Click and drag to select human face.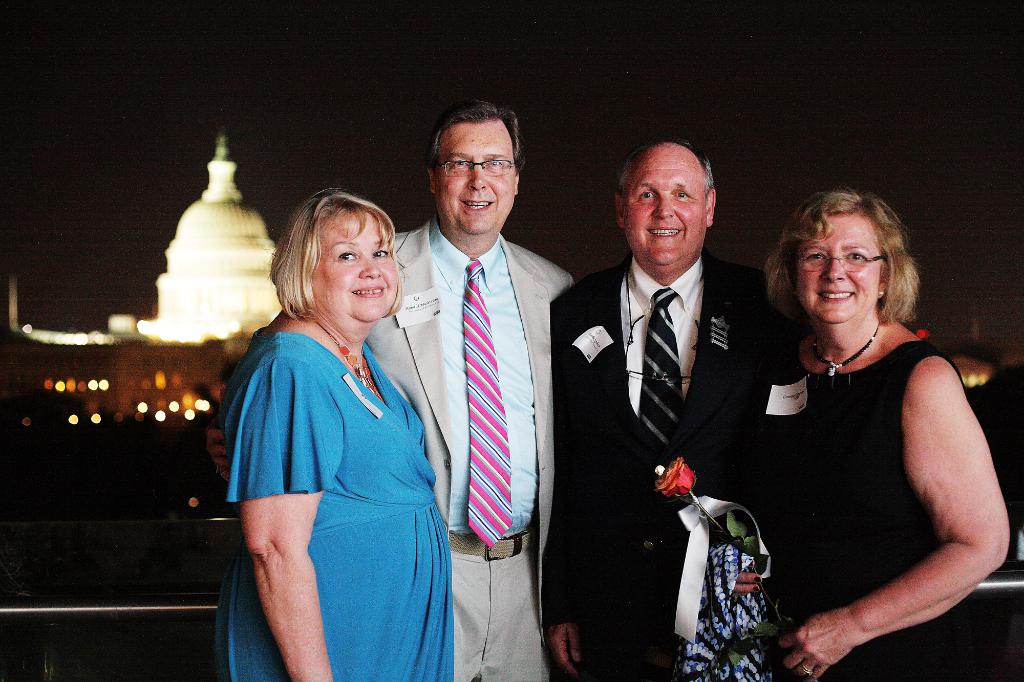
Selection: [left=627, top=140, right=707, bottom=267].
